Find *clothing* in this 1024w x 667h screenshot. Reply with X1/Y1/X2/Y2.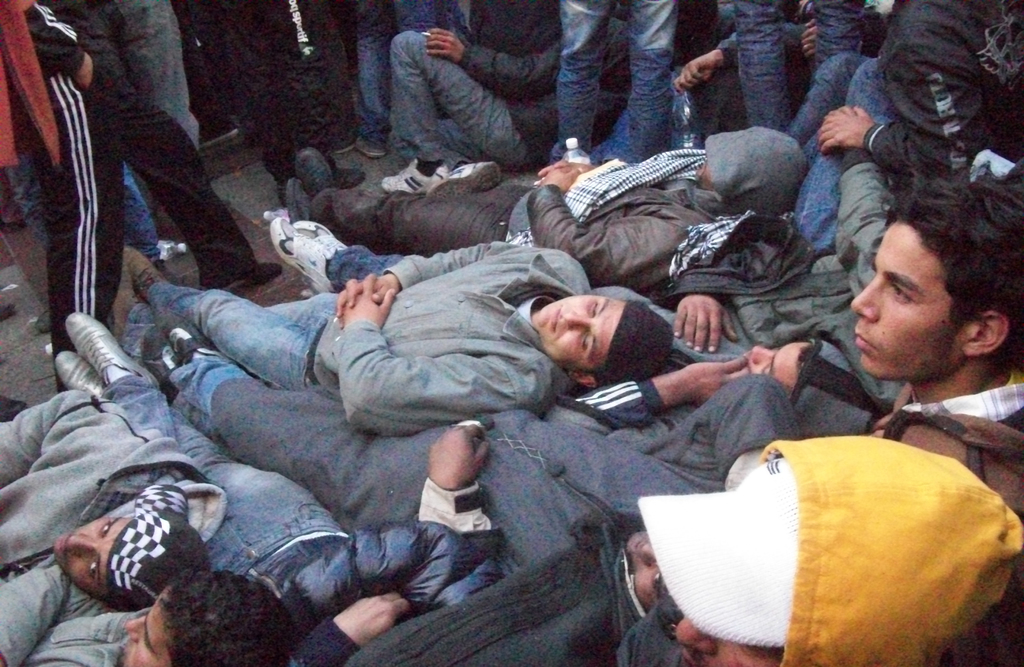
870/380/1023/527.
